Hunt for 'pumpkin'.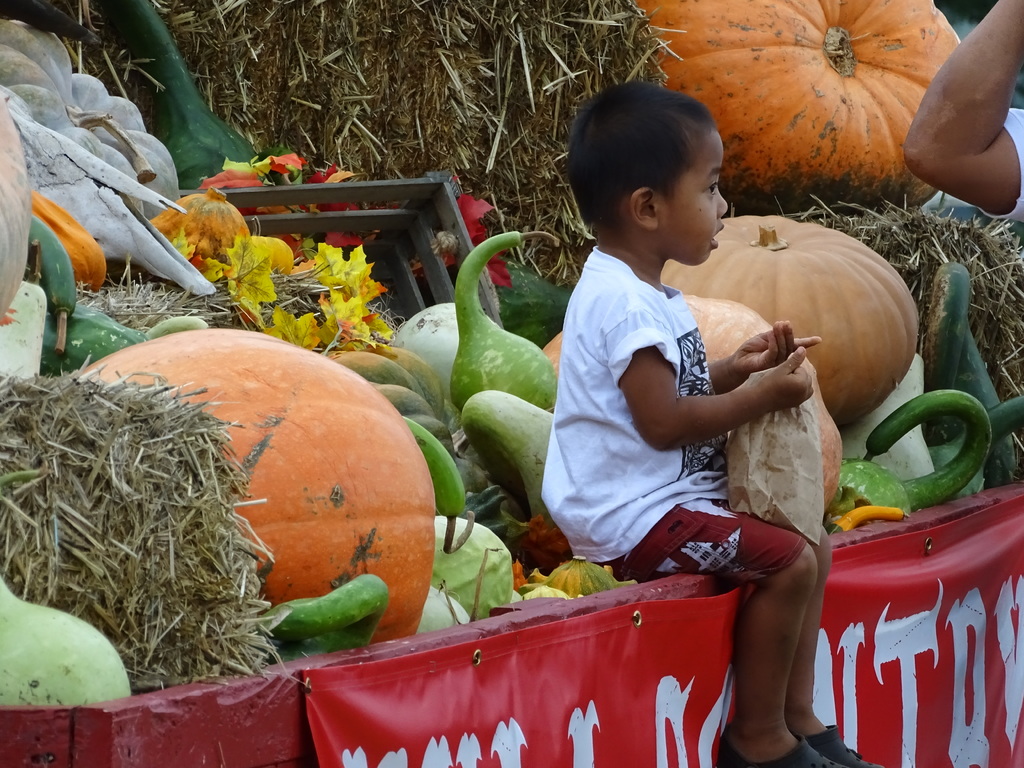
Hunted down at [left=79, top=328, right=442, bottom=637].
